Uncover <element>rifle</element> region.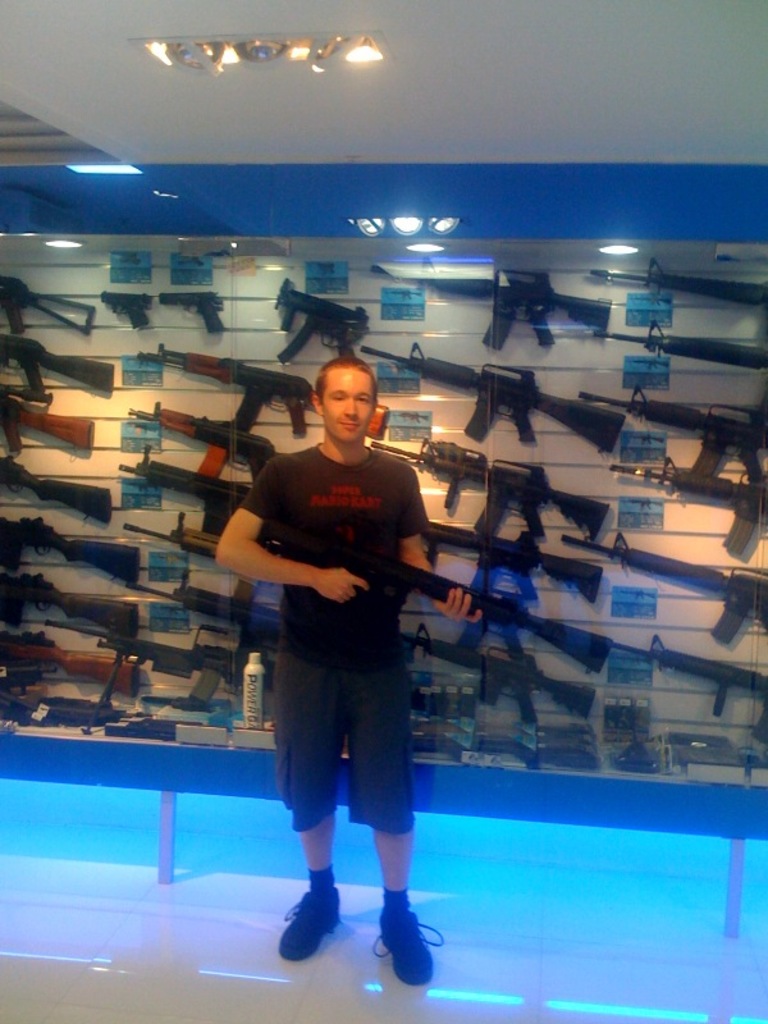
Uncovered: locate(401, 623, 598, 726).
